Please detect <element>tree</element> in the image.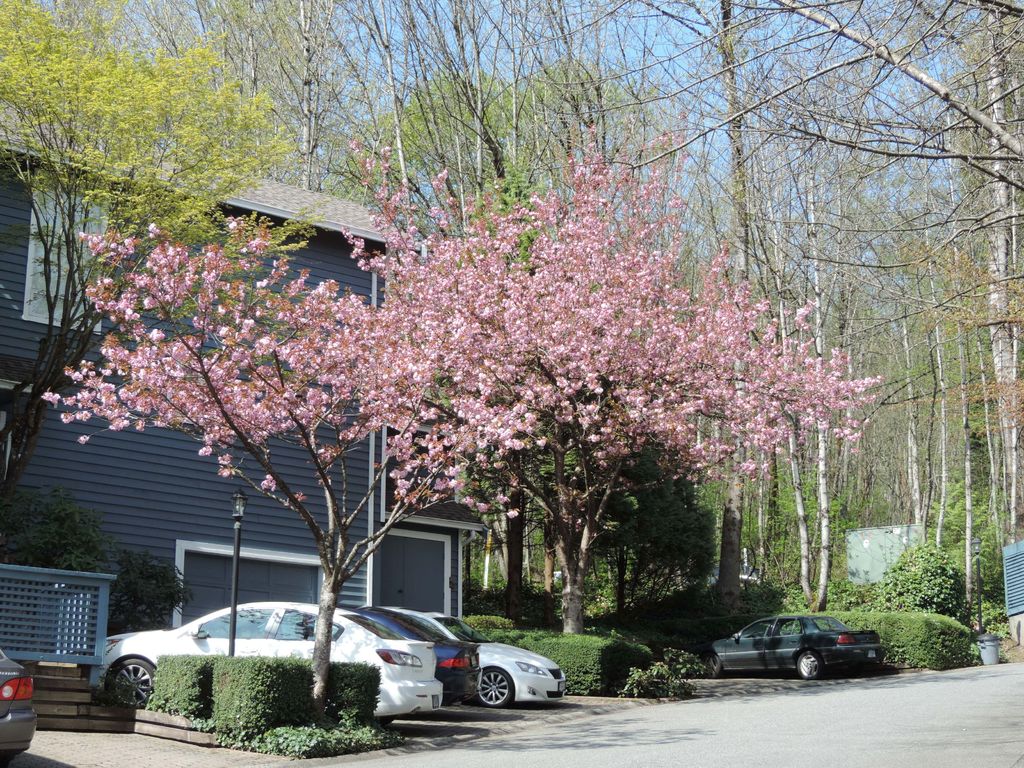
crop(346, 121, 895, 634).
